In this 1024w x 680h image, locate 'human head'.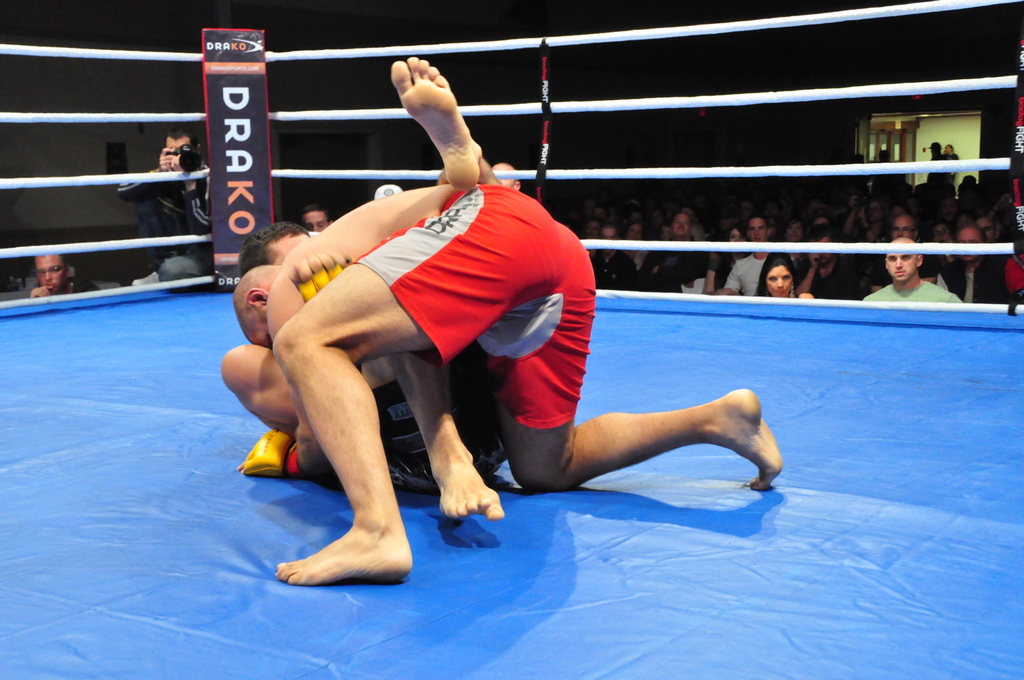
Bounding box: detection(755, 255, 795, 295).
